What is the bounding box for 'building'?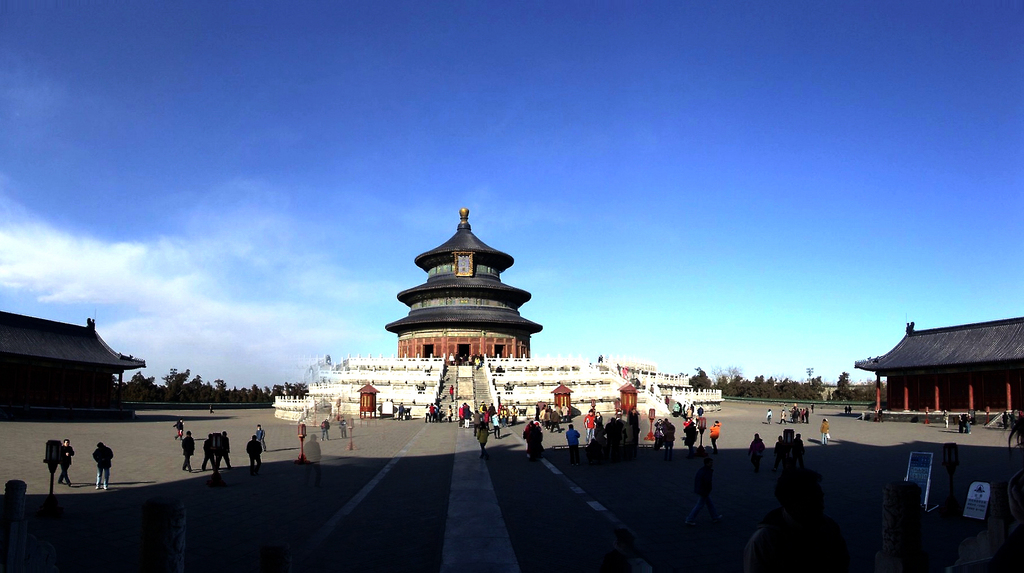
<bbox>863, 309, 1023, 421</bbox>.
